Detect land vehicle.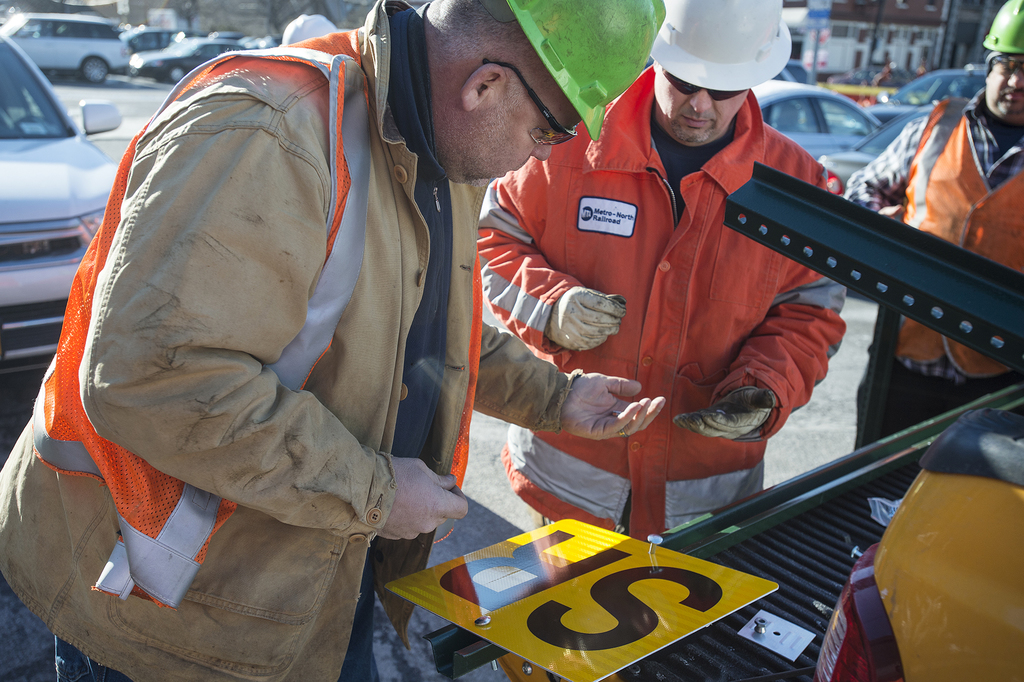
Detected at 827 62 893 83.
